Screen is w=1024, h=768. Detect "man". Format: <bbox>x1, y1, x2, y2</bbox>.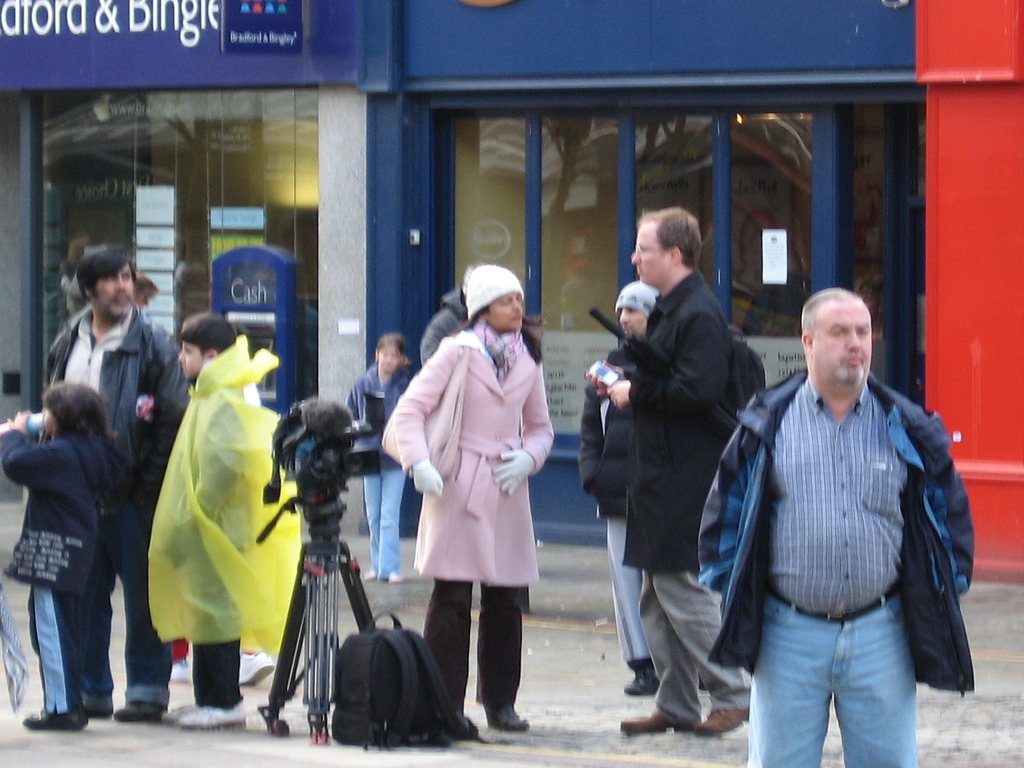
<bbox>713, 268, 968, 756</bbox>.
